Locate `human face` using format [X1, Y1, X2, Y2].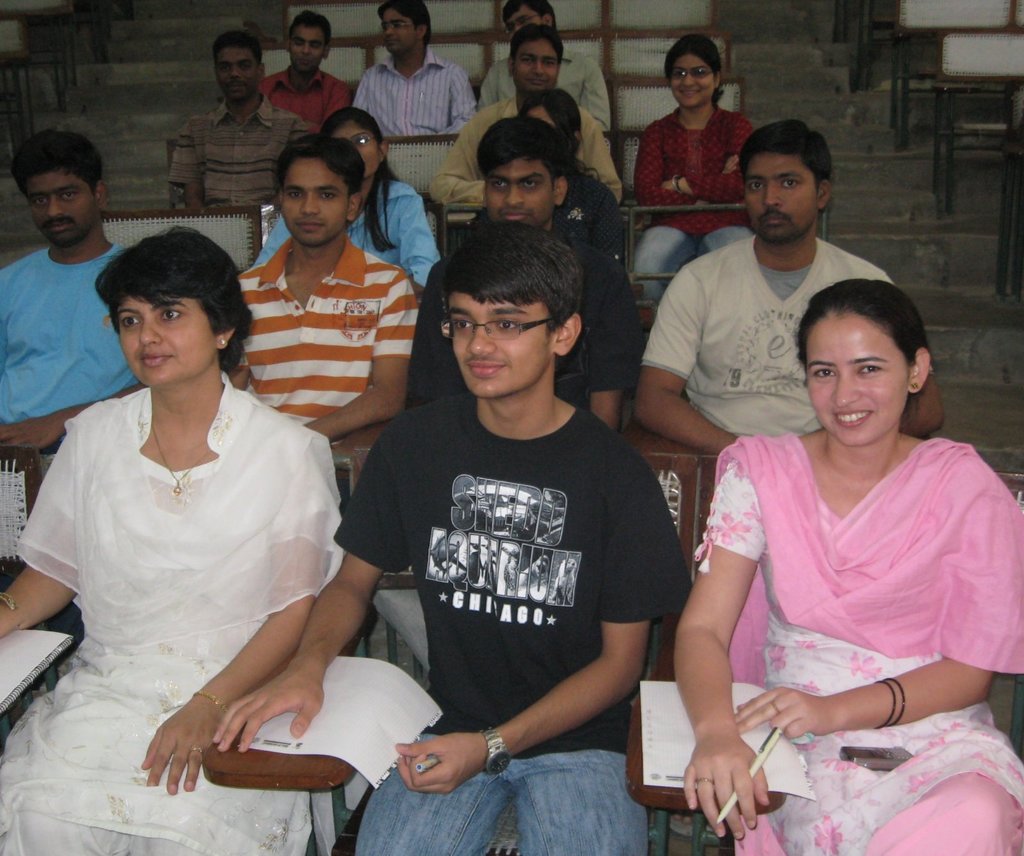
[668, 53, 718, 109].
